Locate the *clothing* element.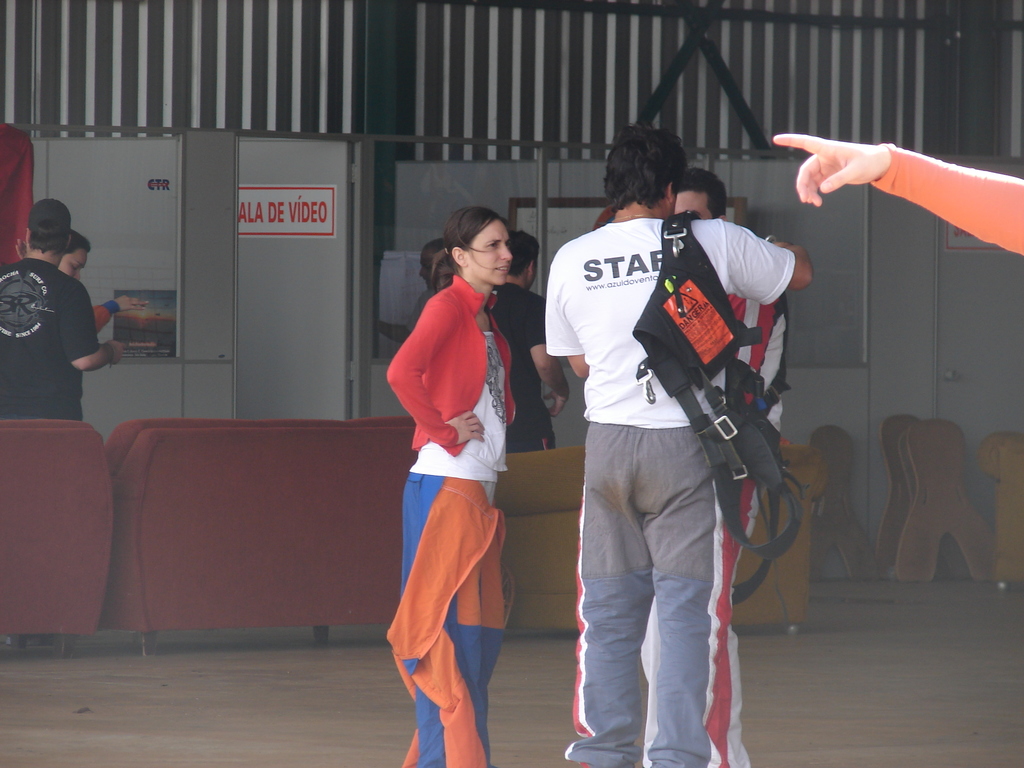
Element bbox: box(543, 210, 794, 767).
